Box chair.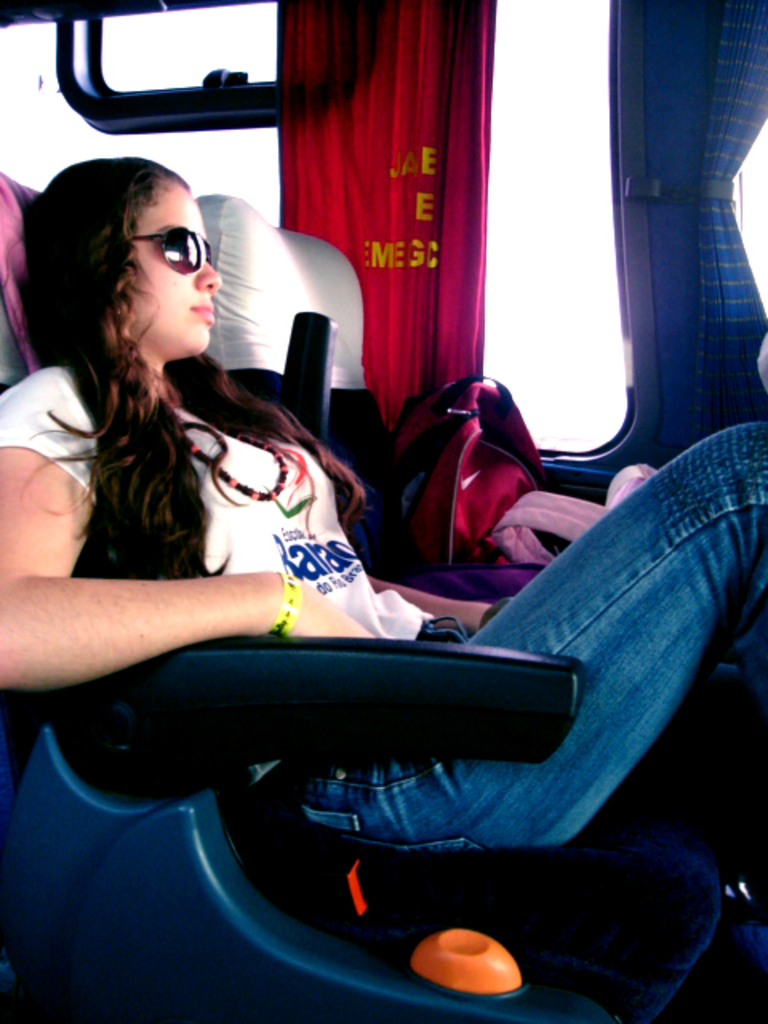
box=[0, 160, 733, 1022].
